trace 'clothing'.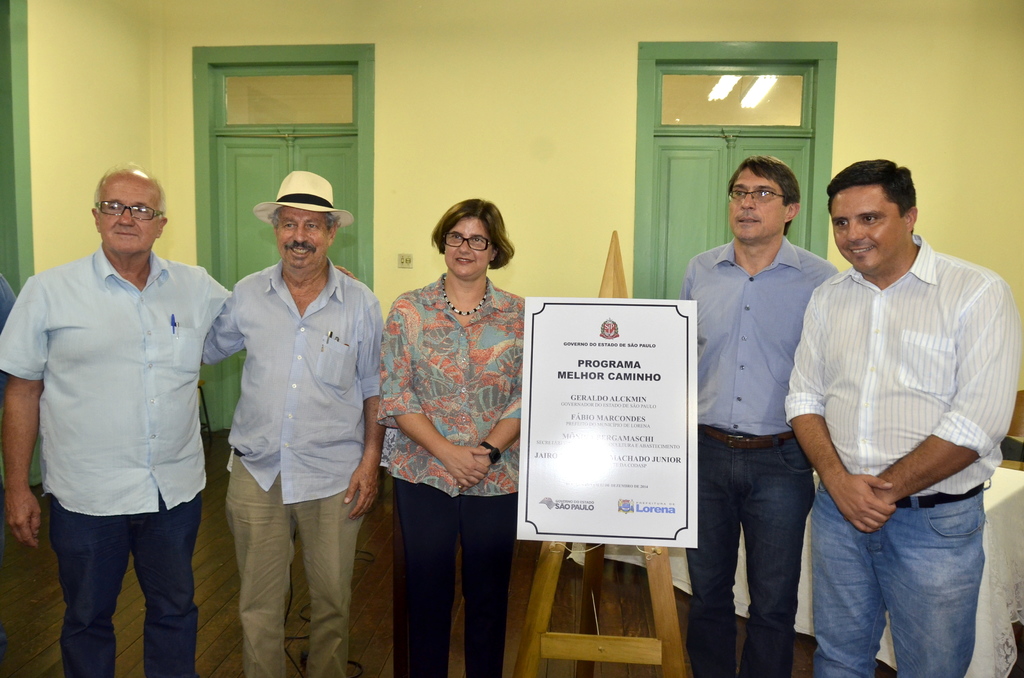
Traced to <region>678, 234, 840, 677</region>.
